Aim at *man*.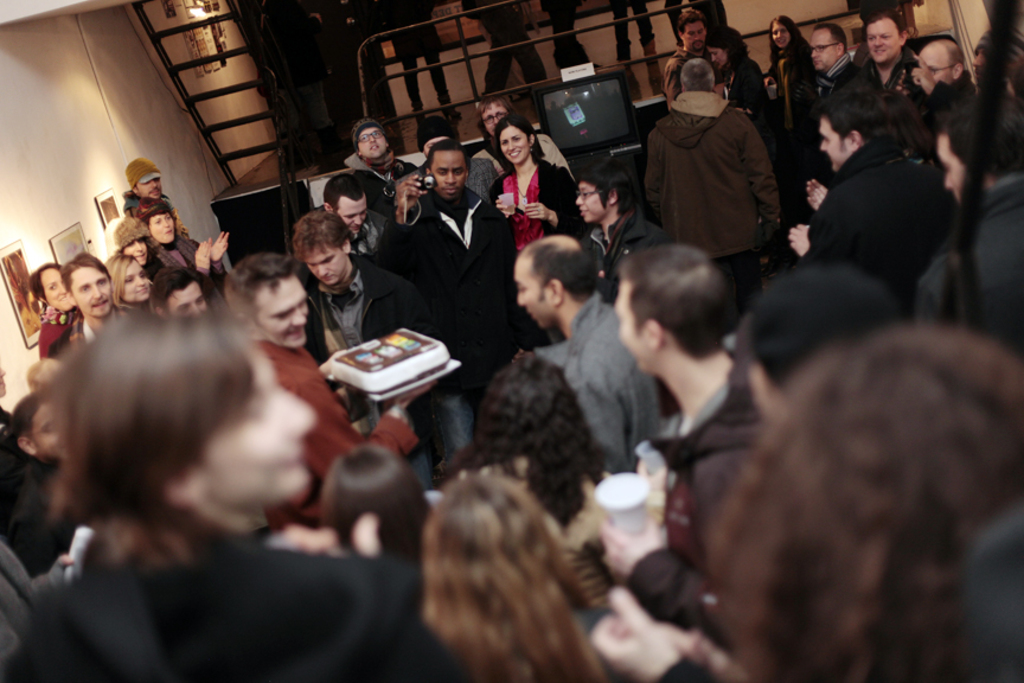
Aimed at rect(382, 135, 514, 371).
